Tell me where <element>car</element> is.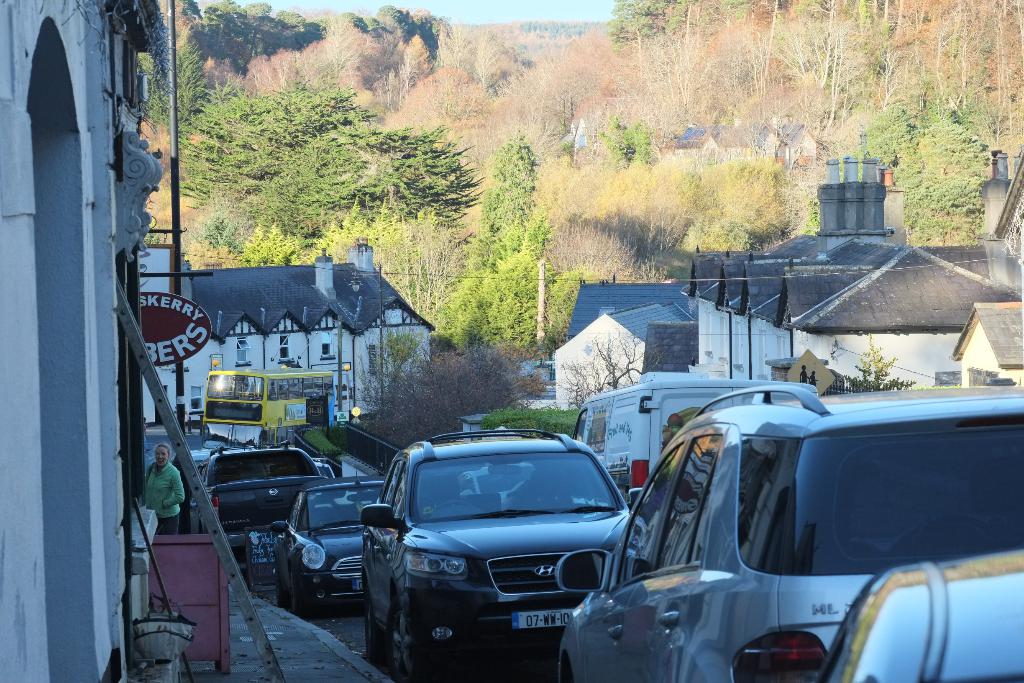
<element>car</element> is at <box>731,550,1023,682</box>.
